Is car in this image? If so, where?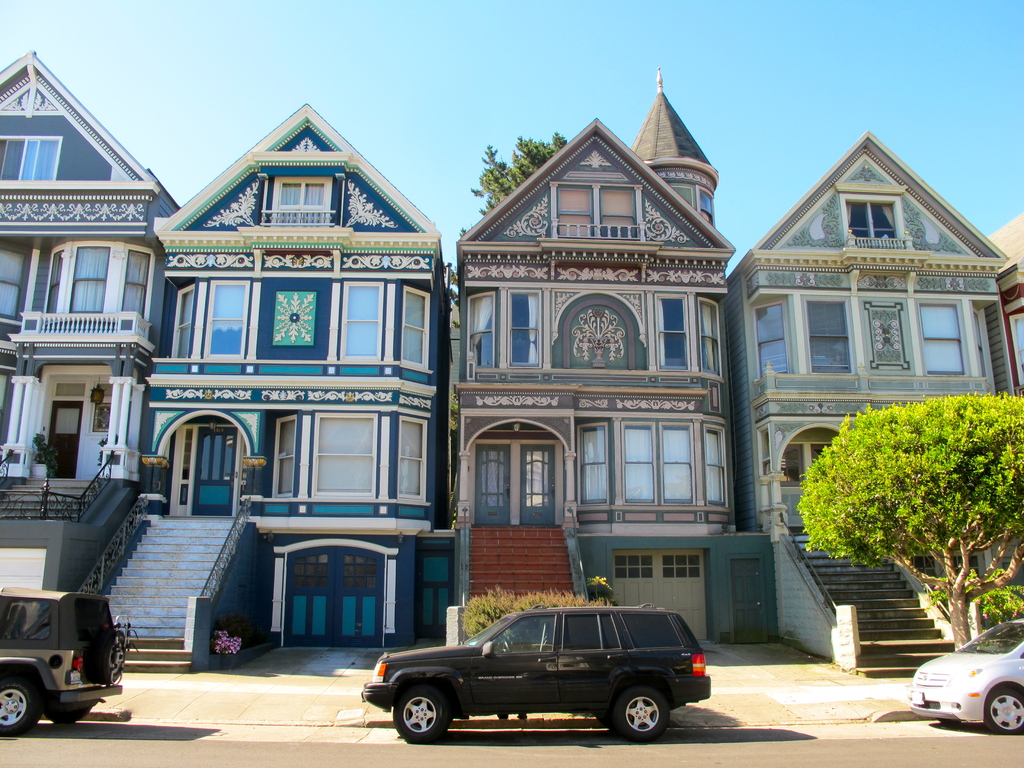
Yes, at 360, 602, 713, 745.
